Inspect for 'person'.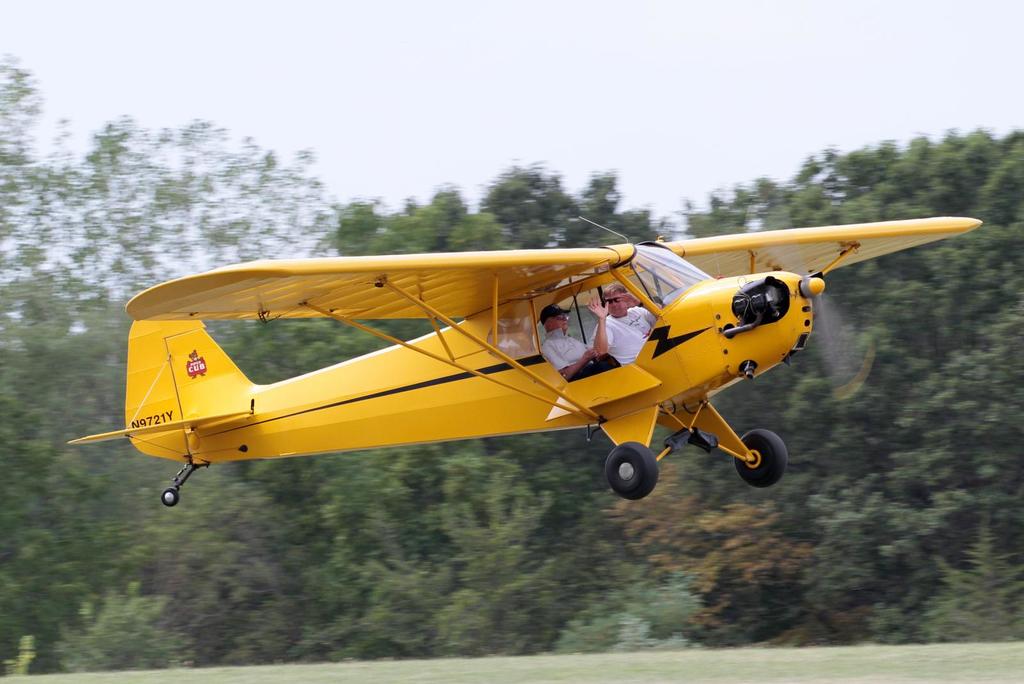
Inspection: <bbox>532, 302, 593, 382</bbox>.
